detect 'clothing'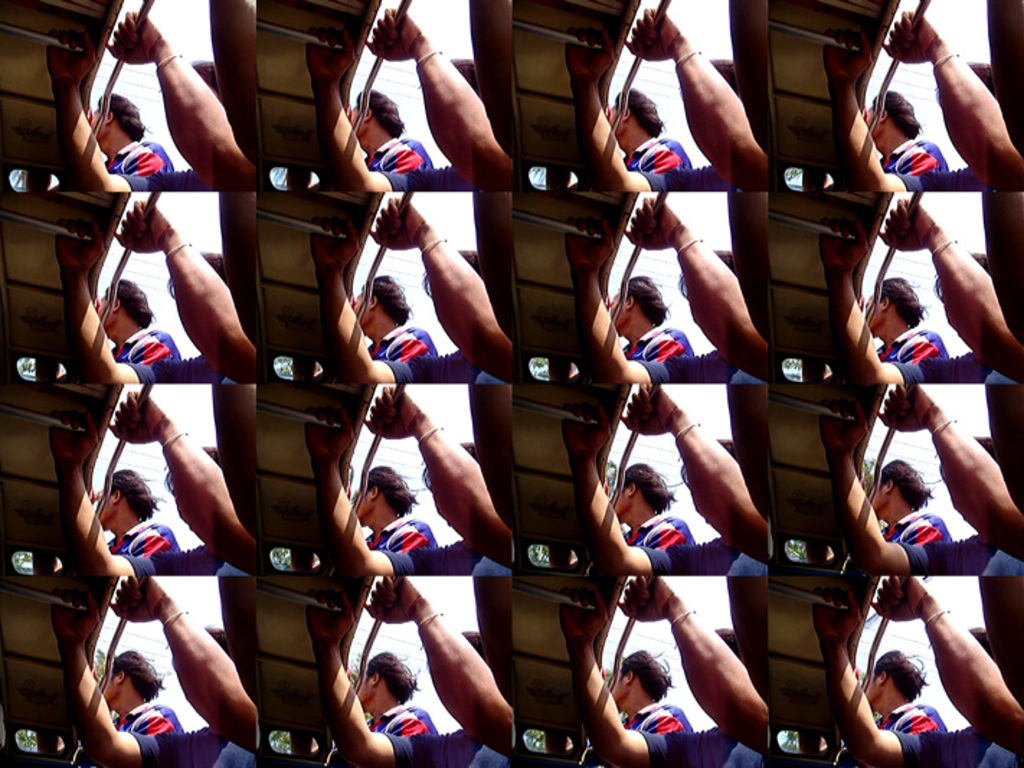
886 723 1023 767
